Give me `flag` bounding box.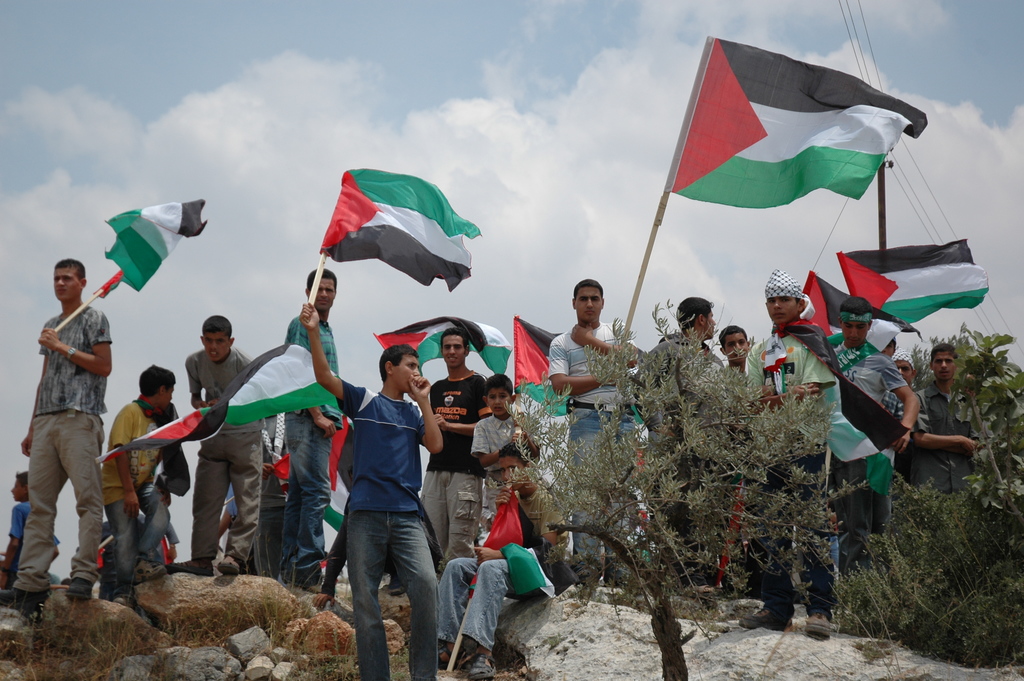
detection(321, 409, 357, 482).
